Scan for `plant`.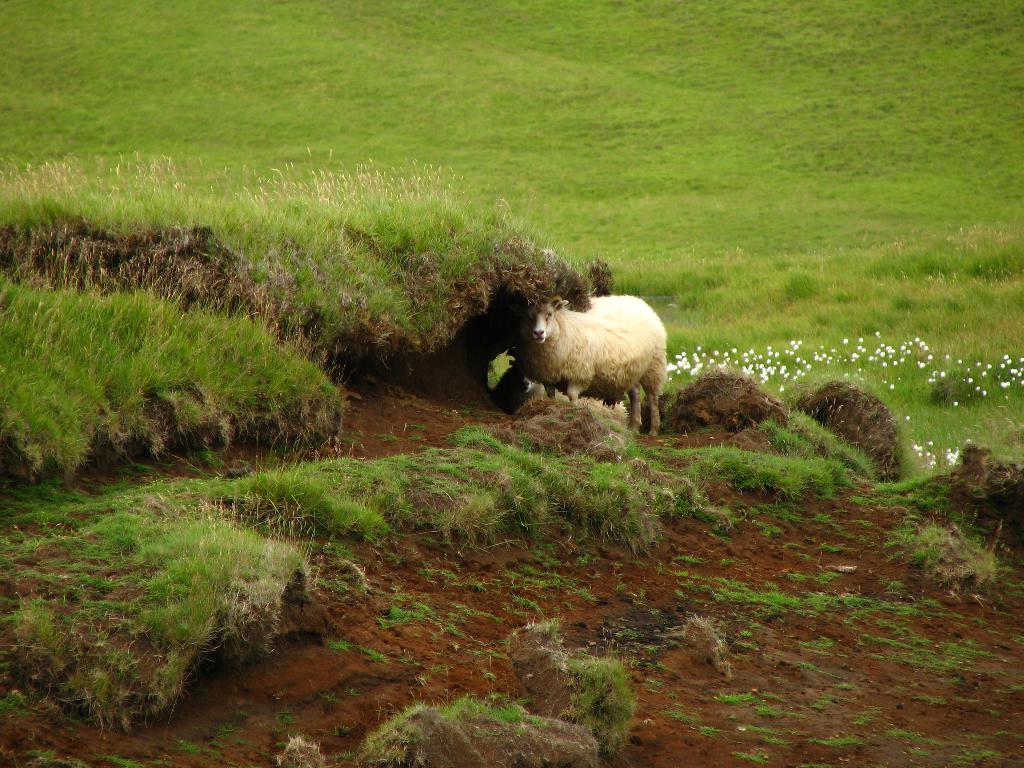
Scan result: [852,494,867,506].
